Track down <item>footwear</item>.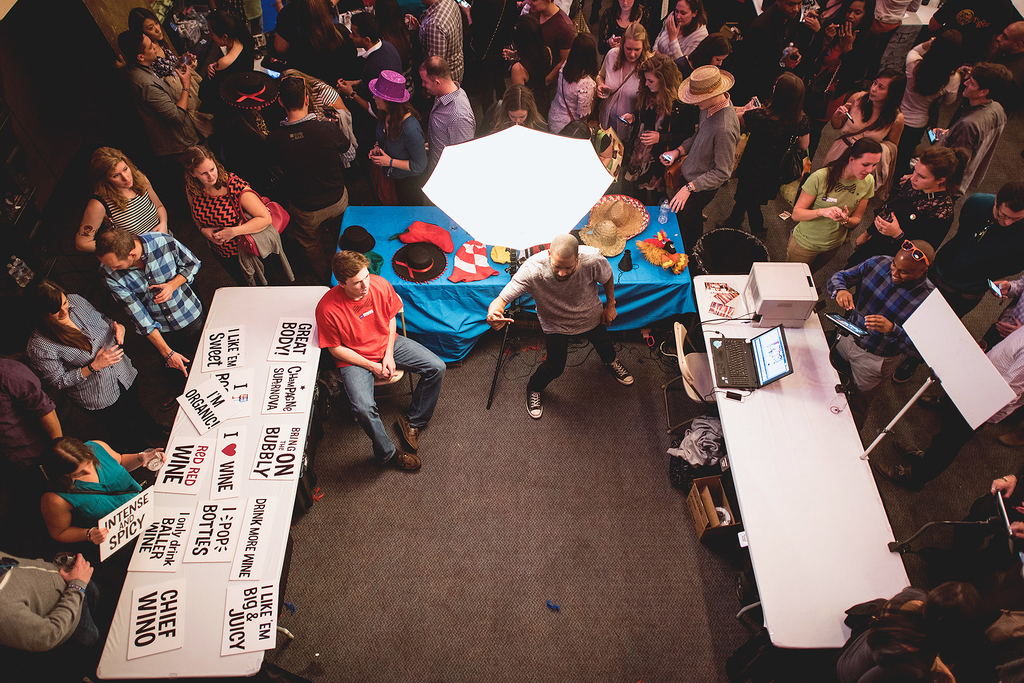
Tracked to pyautogui.locateOnScreen(892, 440, 920, 466).
